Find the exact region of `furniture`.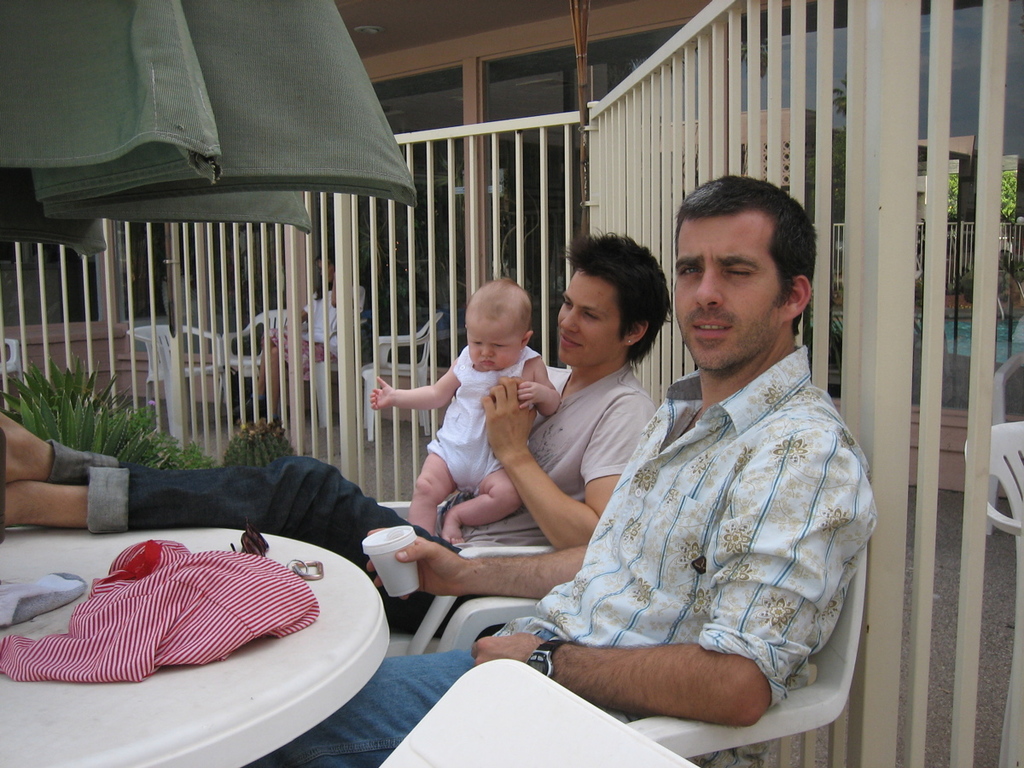
Exact region: <region>371, 496, 554, 654</region>.
